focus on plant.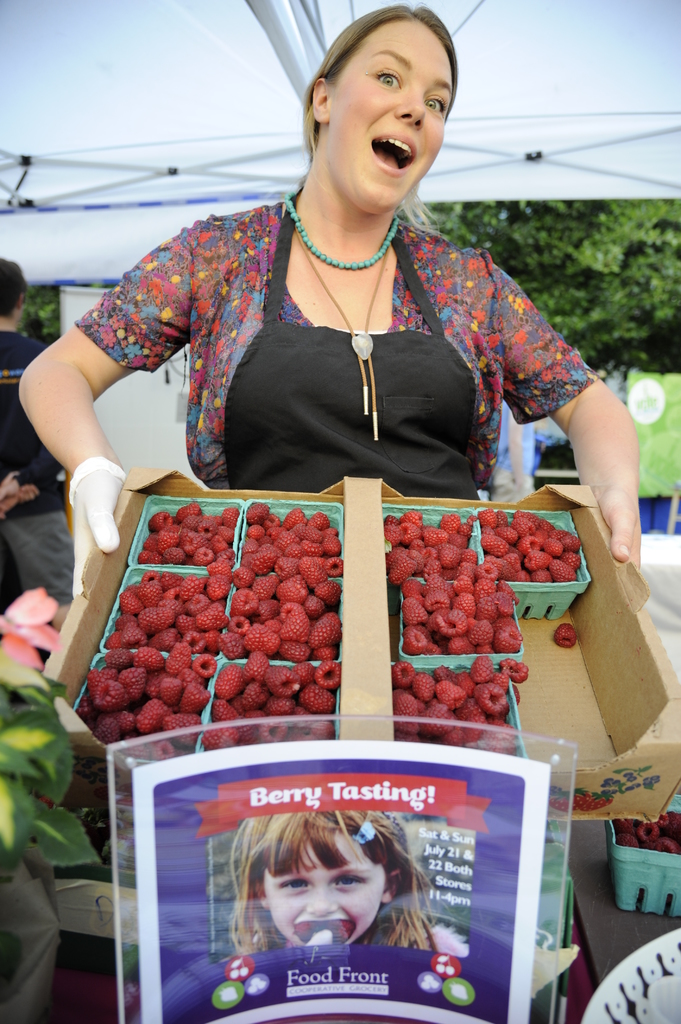
Focused at x1=0, y1=581, x2=104, y2=872.
